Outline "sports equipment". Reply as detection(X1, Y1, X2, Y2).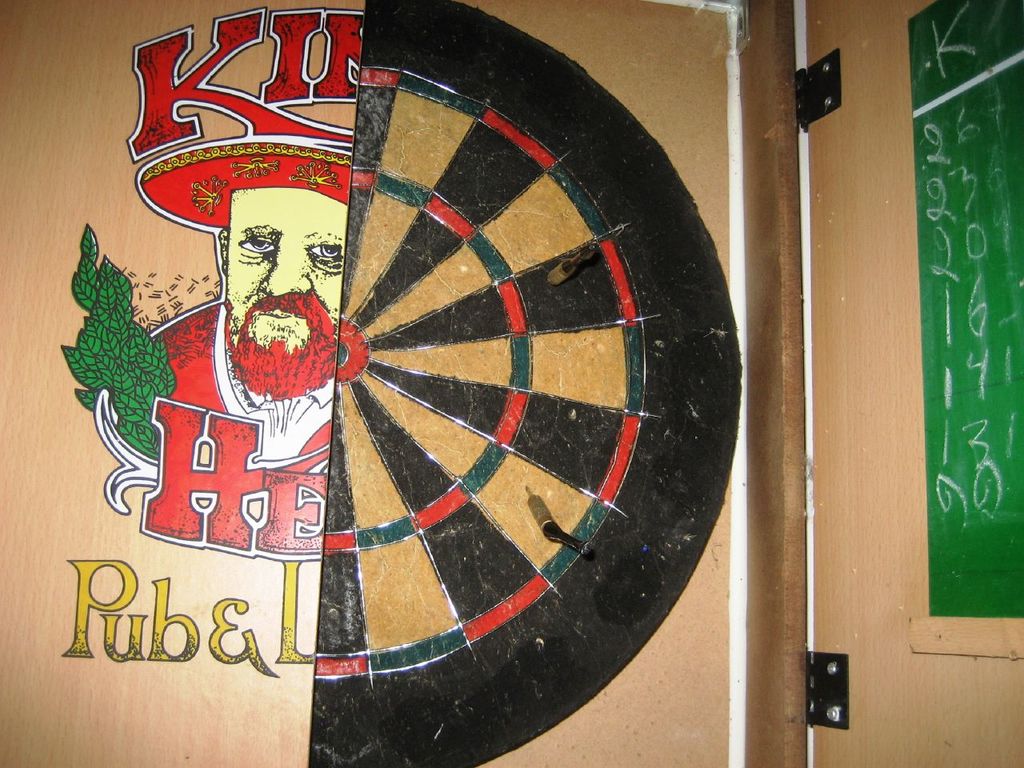
detection(310, 0, 744, 767).
